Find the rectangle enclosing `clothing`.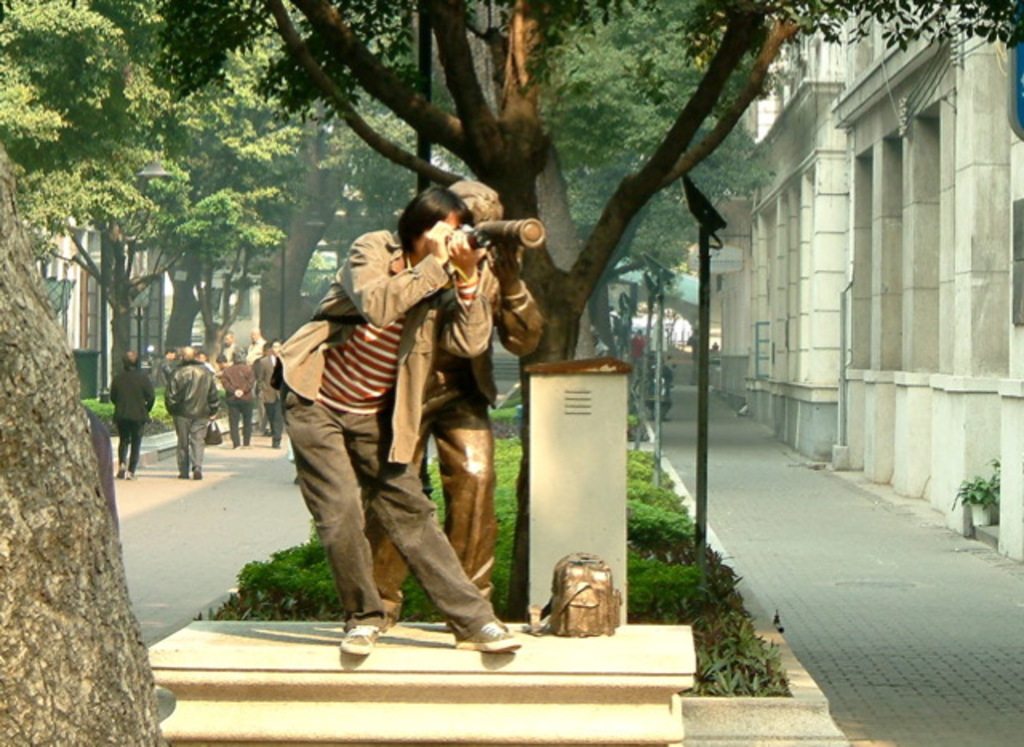
(x1=242, y1=334, x2=269, y2=362).
